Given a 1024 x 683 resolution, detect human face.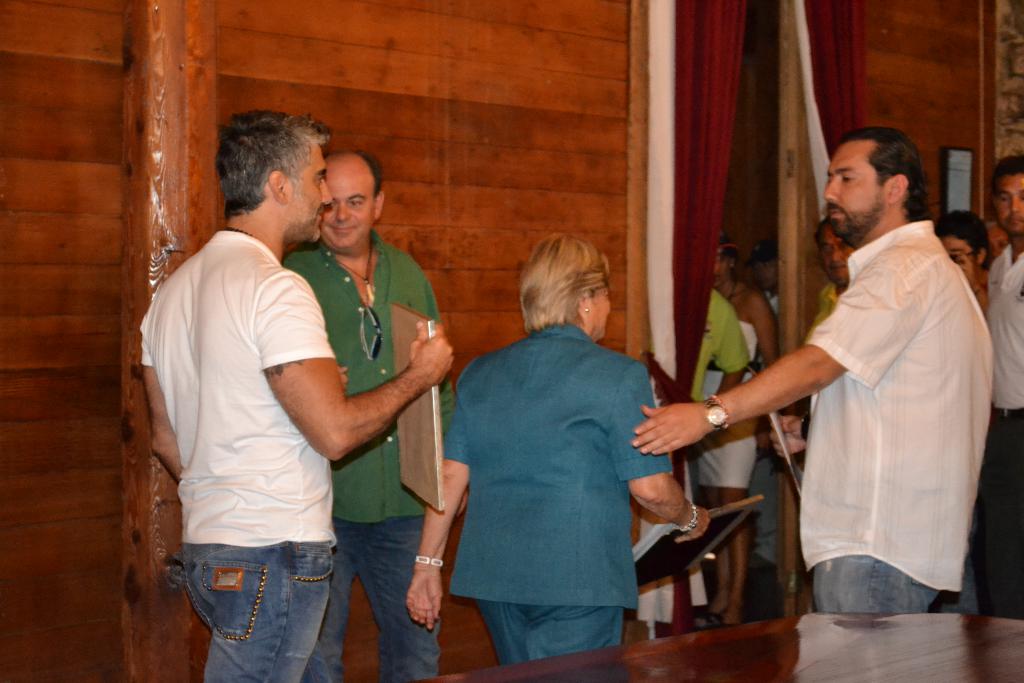
824, 142, 884, 236.
